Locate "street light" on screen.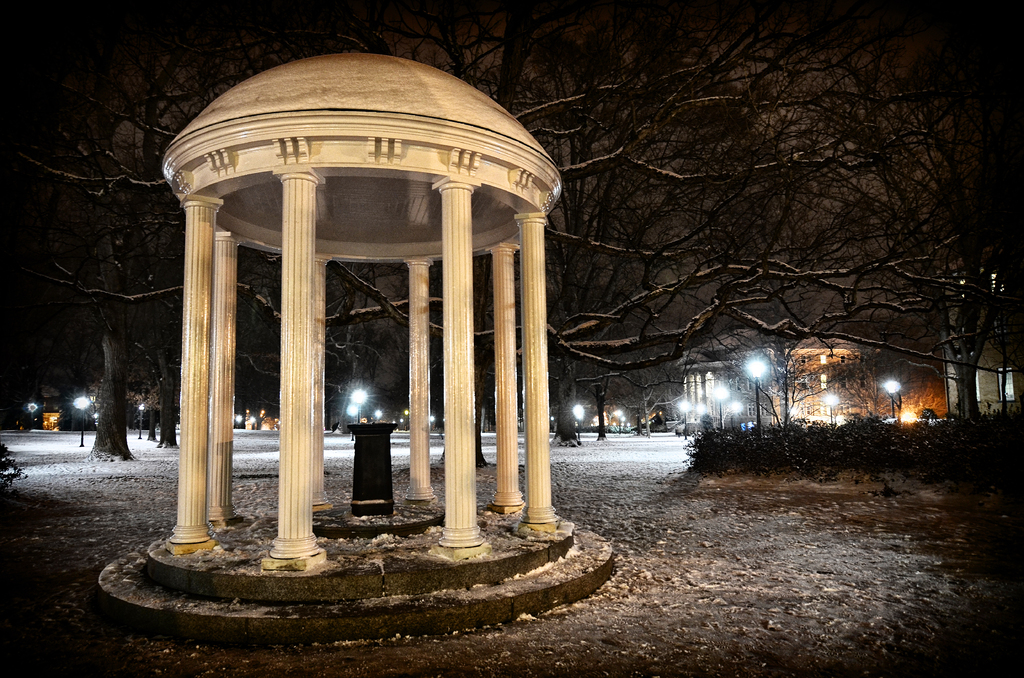
On screen at 824, 392, 839, 433.
